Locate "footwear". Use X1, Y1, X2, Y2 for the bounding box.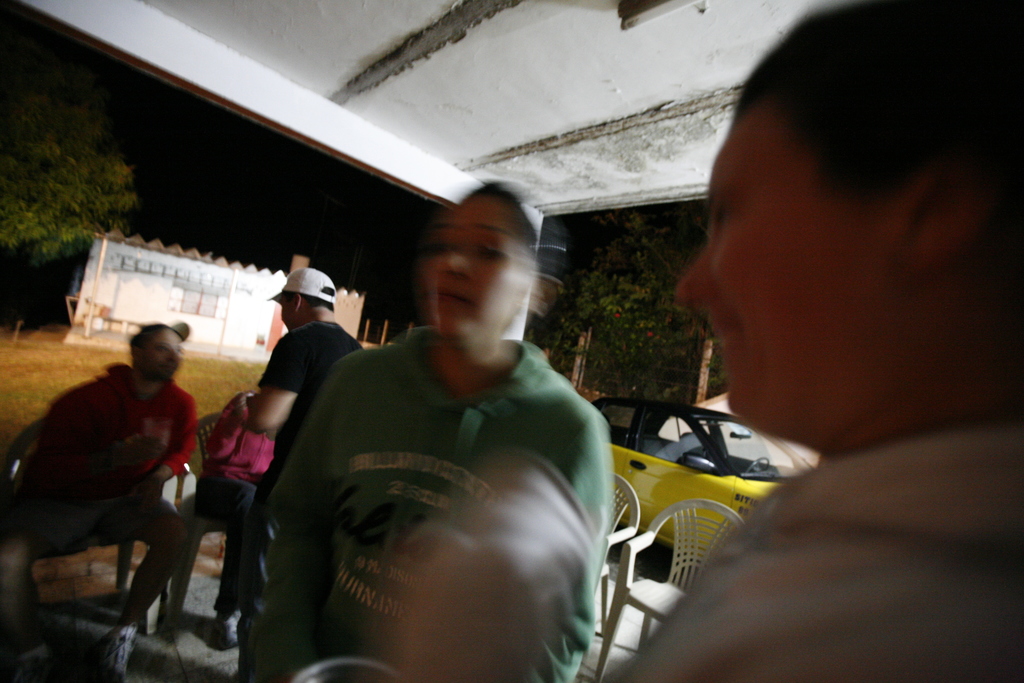
211, 618, 239, 654.
